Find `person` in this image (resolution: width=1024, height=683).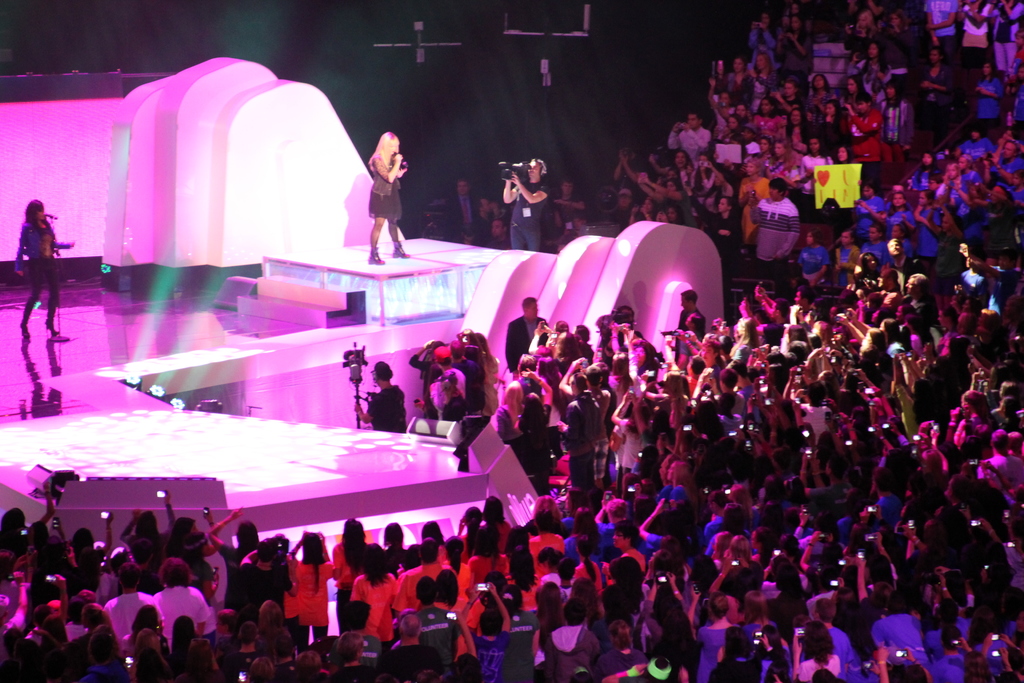
[x1=0, y1=0, x2=1023, y2=682].
